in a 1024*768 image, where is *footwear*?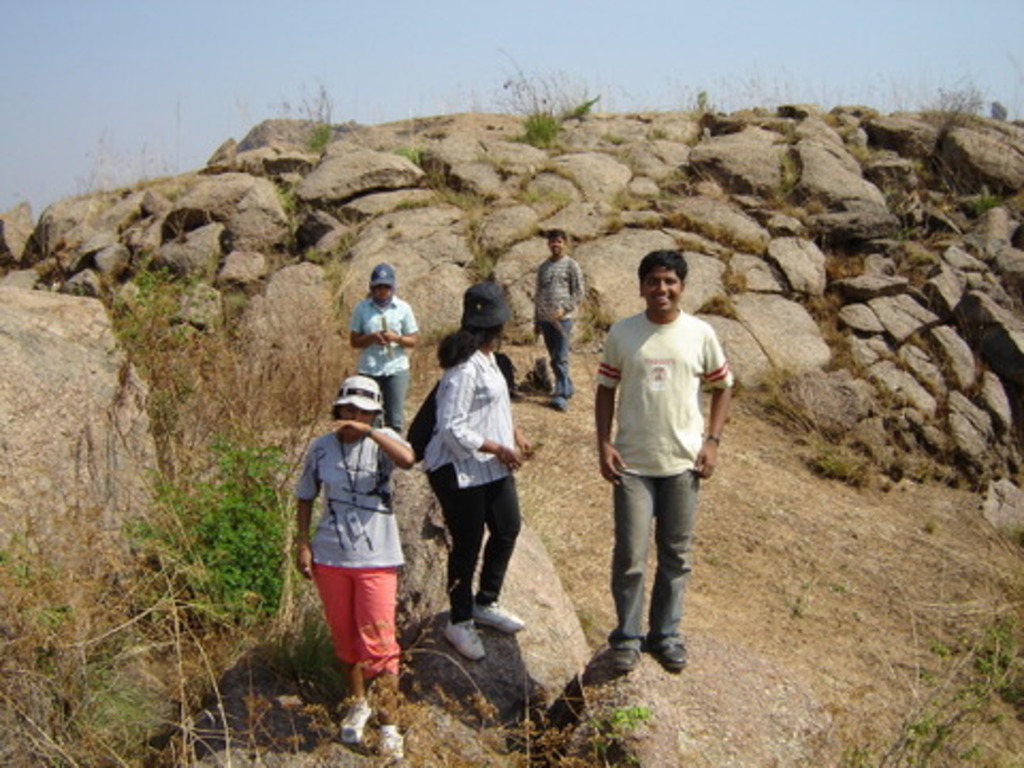
{"x1": 657, "y1": 642, "x2": 689, "y2": 670}.
